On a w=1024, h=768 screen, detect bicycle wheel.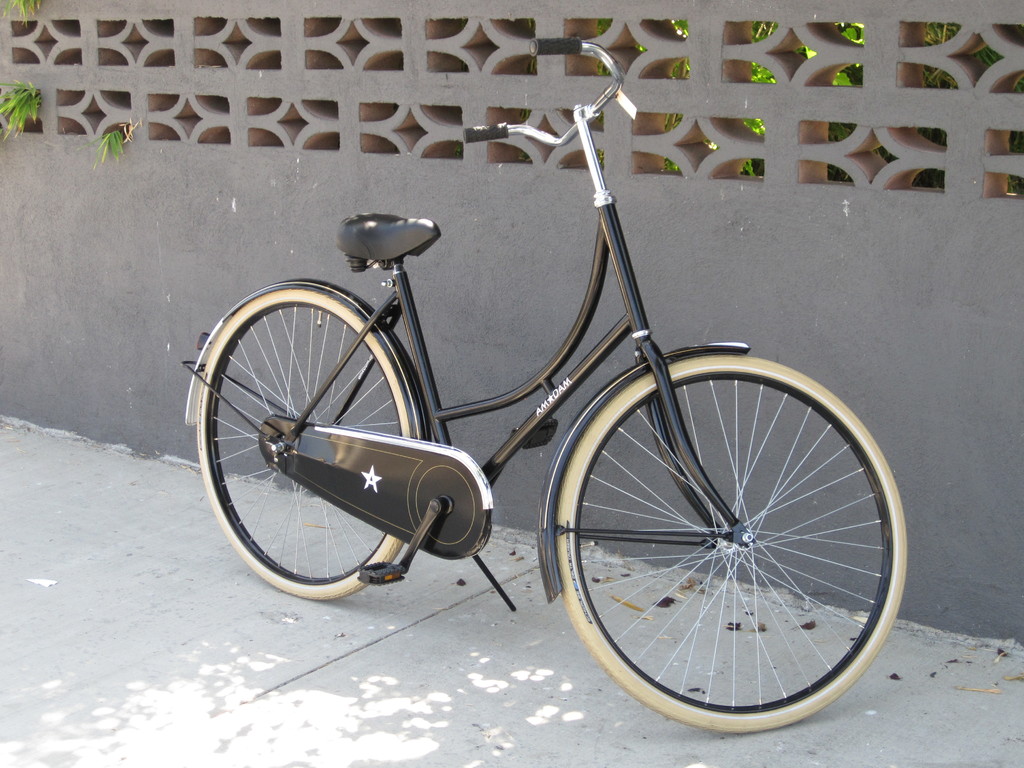
x1=552, y1=353, x2=907, y2=735.
